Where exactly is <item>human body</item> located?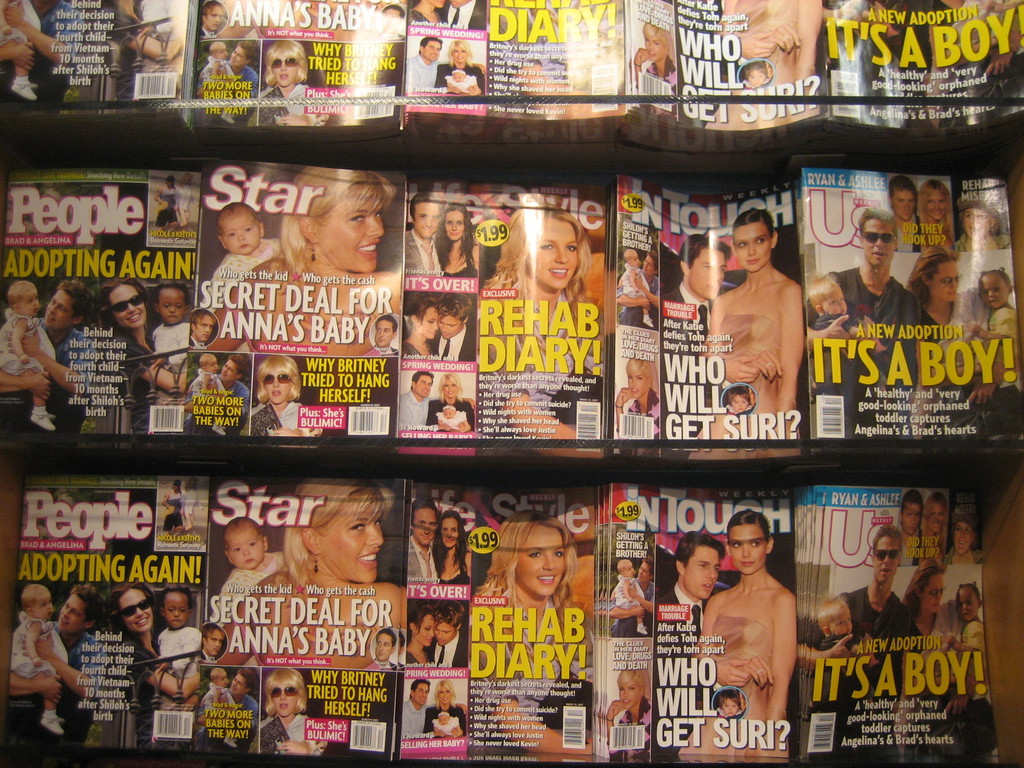
Its bounding box is detection(800, 528, 916, 760).
